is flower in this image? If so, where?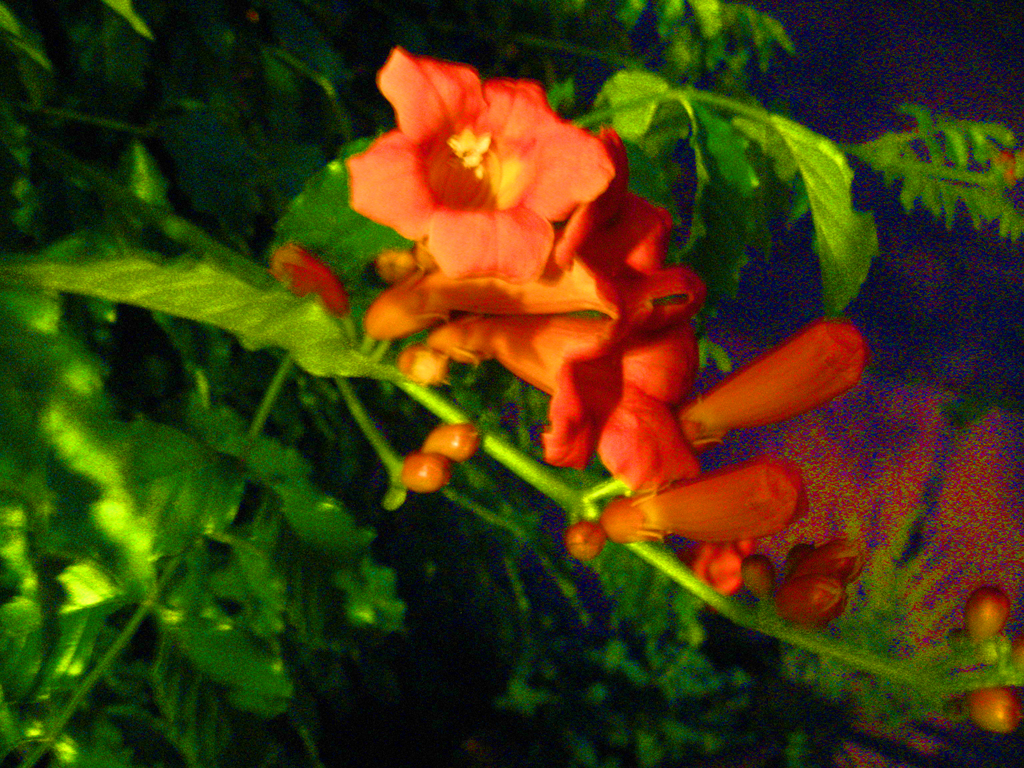
Yes, at 435, 180, 700, 471.
